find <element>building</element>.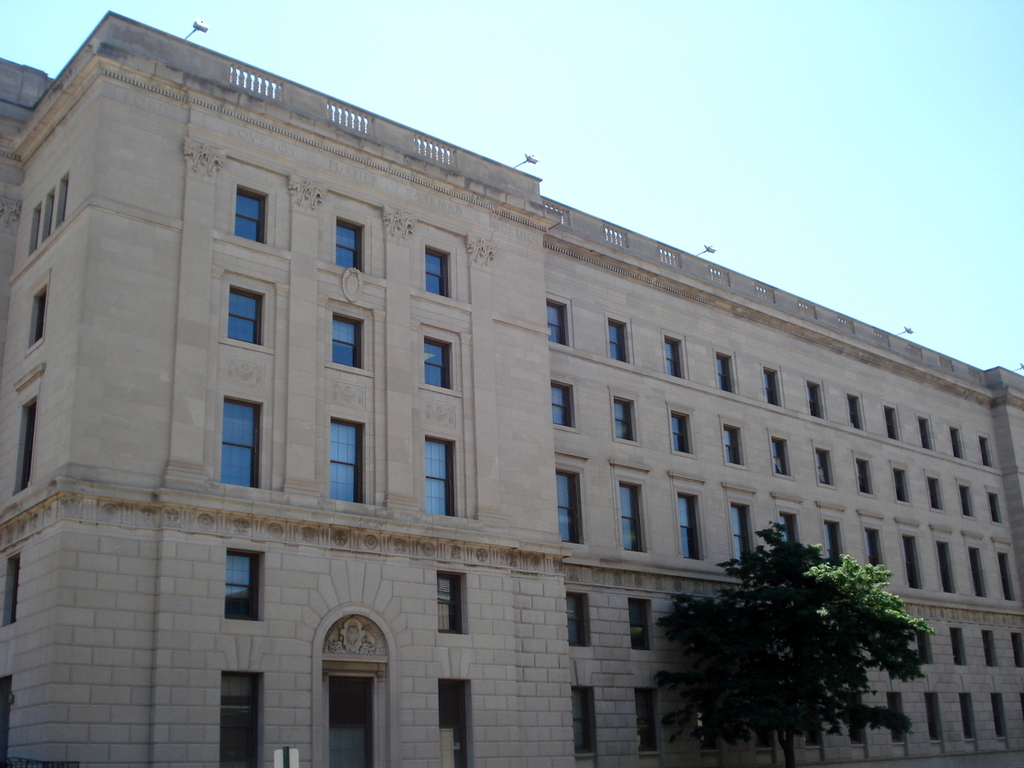
bbox=(0, 9, 1023, 767).
